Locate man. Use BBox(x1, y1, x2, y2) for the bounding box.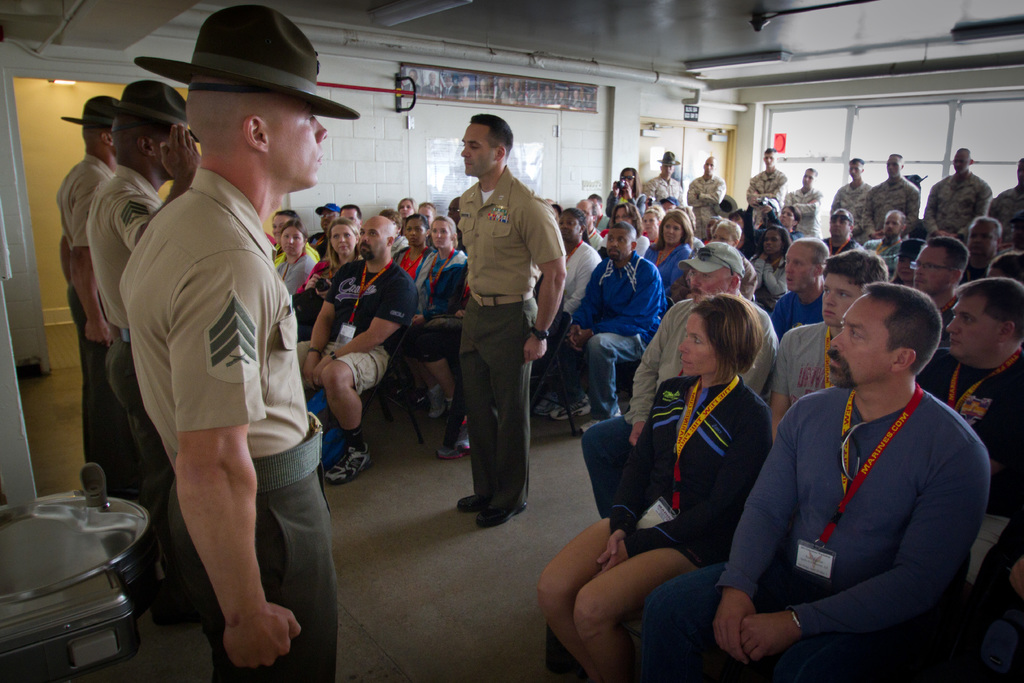
BBox(922, 145, 993, 251).
